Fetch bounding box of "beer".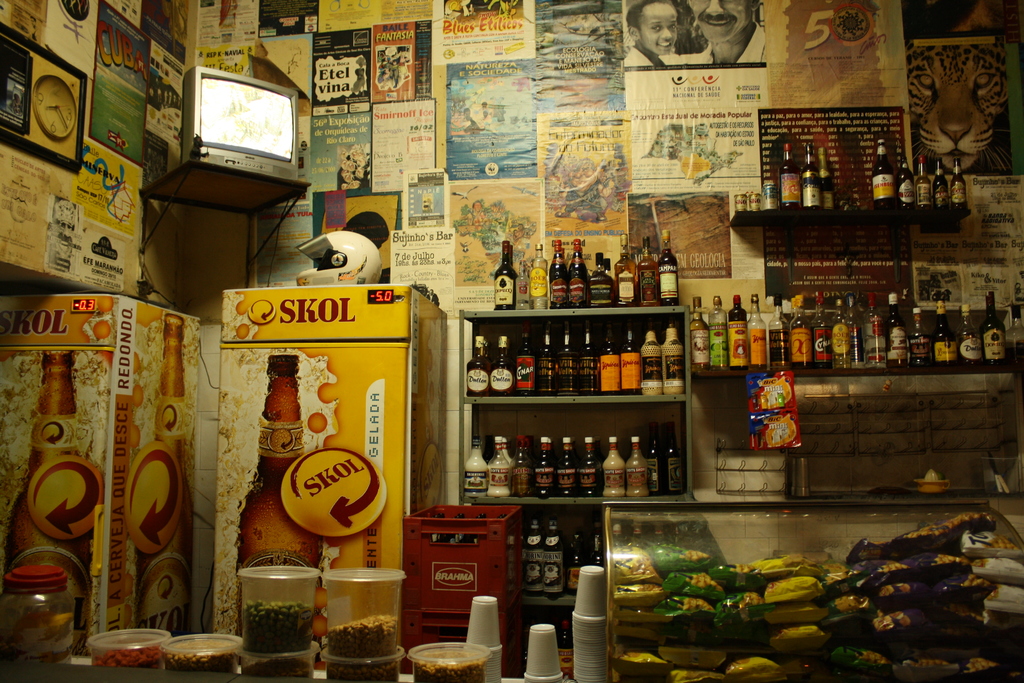
Bbox: rect(662, 325, 685, 398).
